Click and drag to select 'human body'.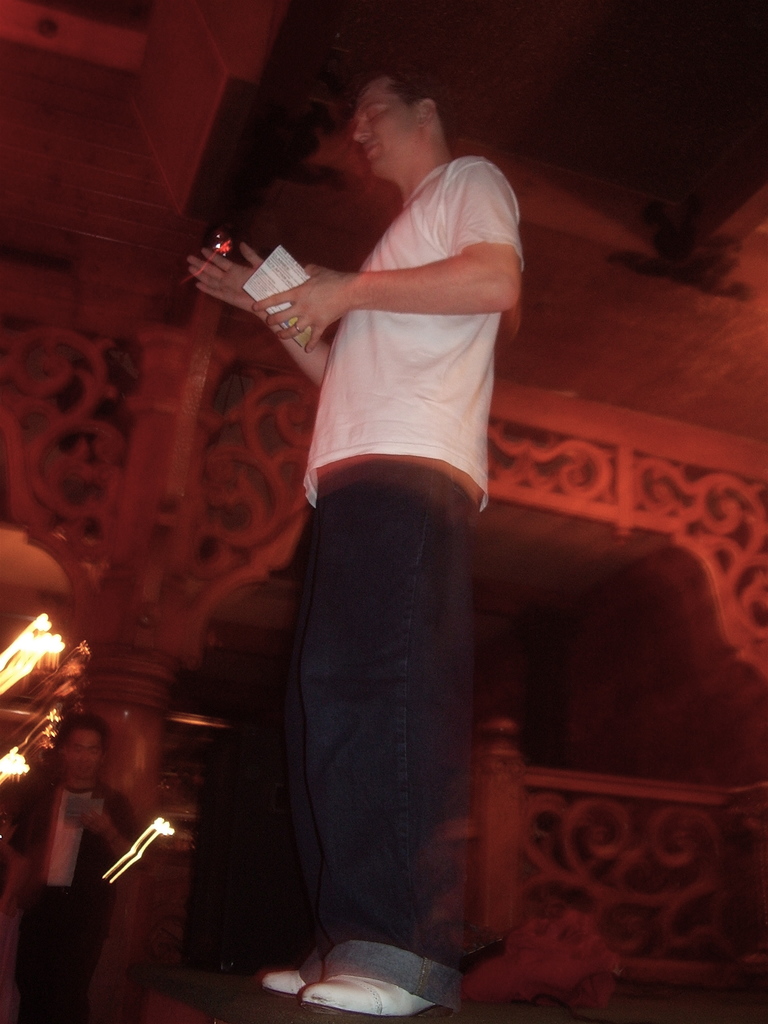
Selection: detection(182, 63, 524, 975).
